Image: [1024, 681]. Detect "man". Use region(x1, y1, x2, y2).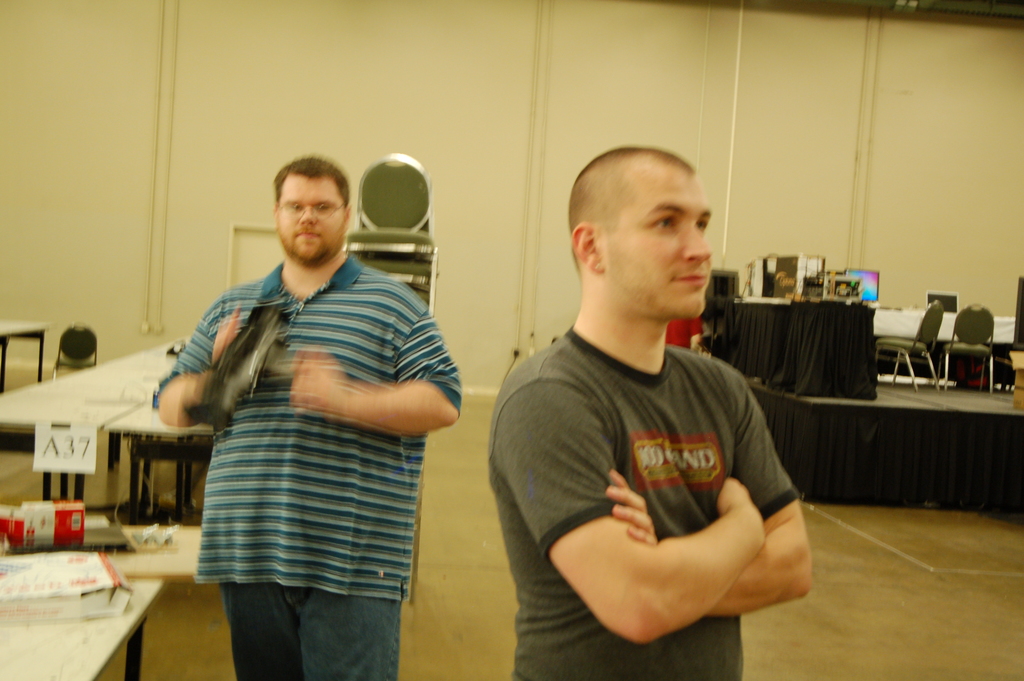
region(153, 152, 463, 680).
